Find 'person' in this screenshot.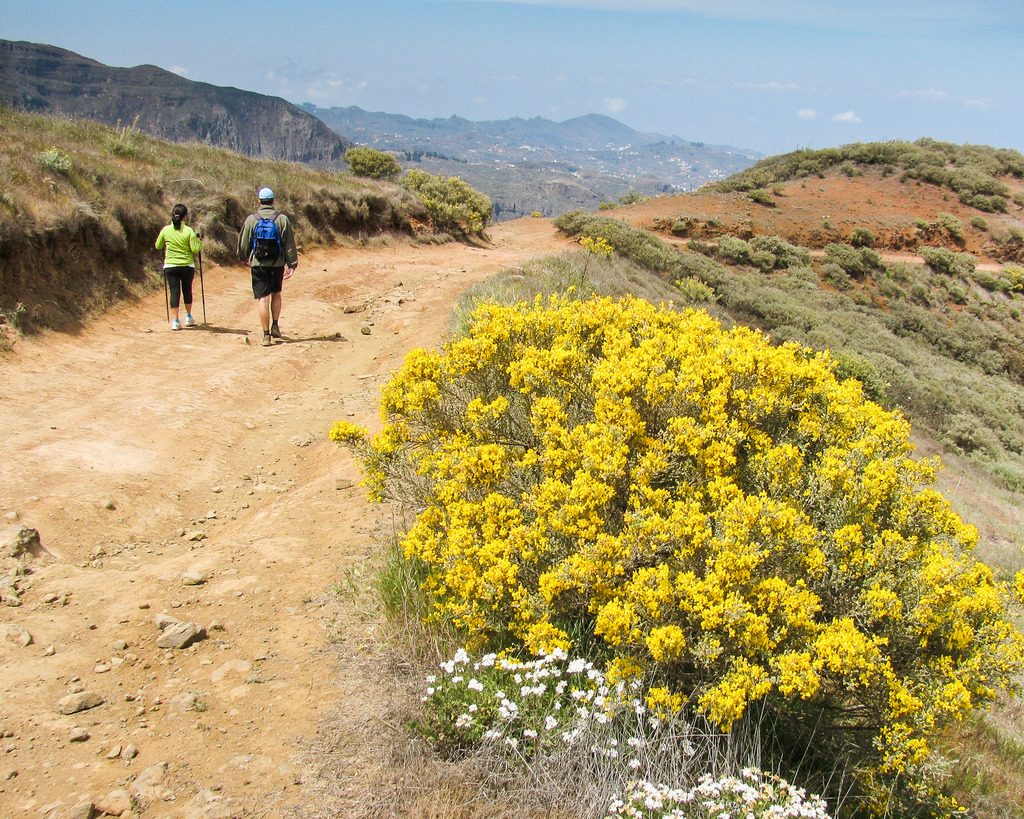
The bounding box for 'person' is (x1=225, y1=177, x2=288, y2=332).
